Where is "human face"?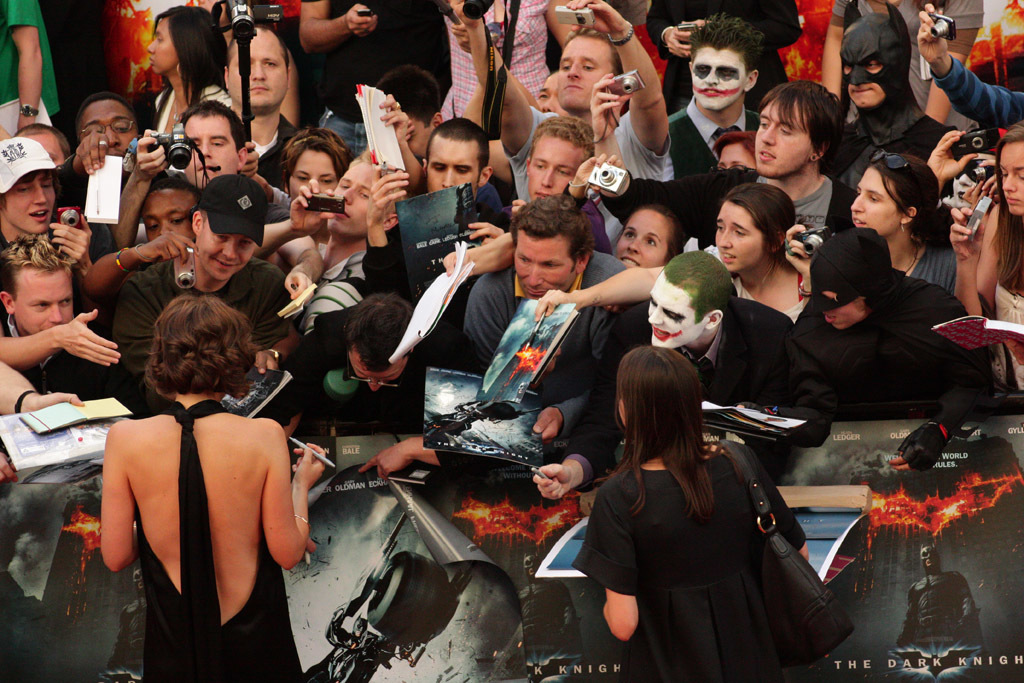
14:269:73:330.
